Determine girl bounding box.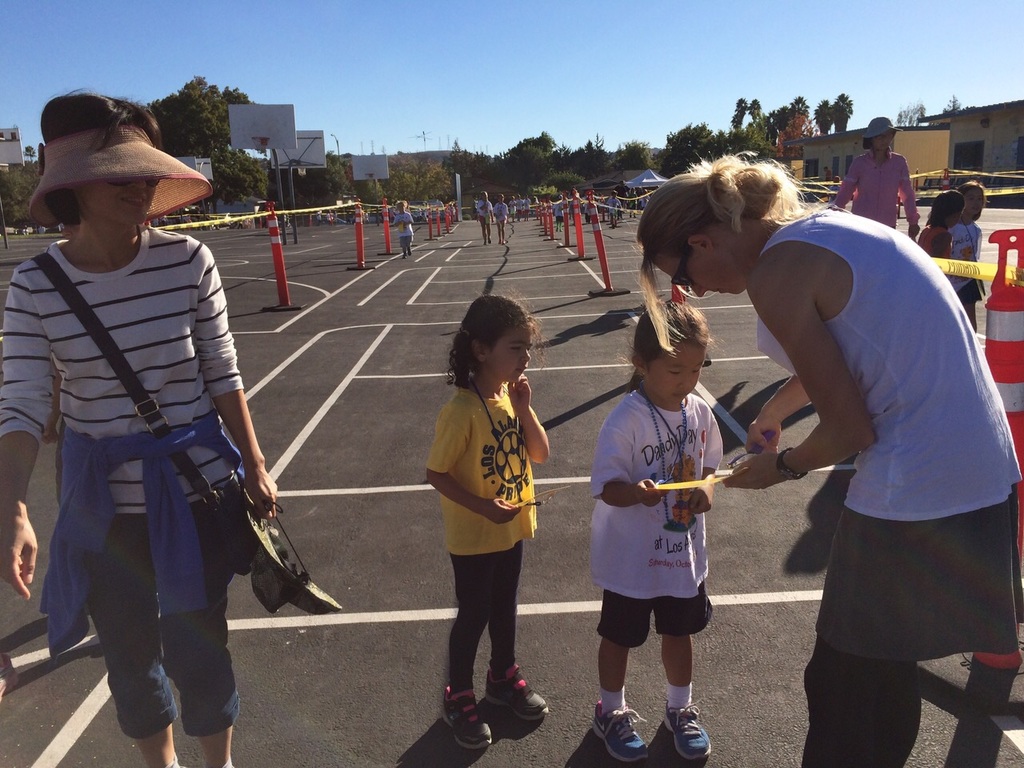
Determined: <box>634,150,1020,767</box>.
